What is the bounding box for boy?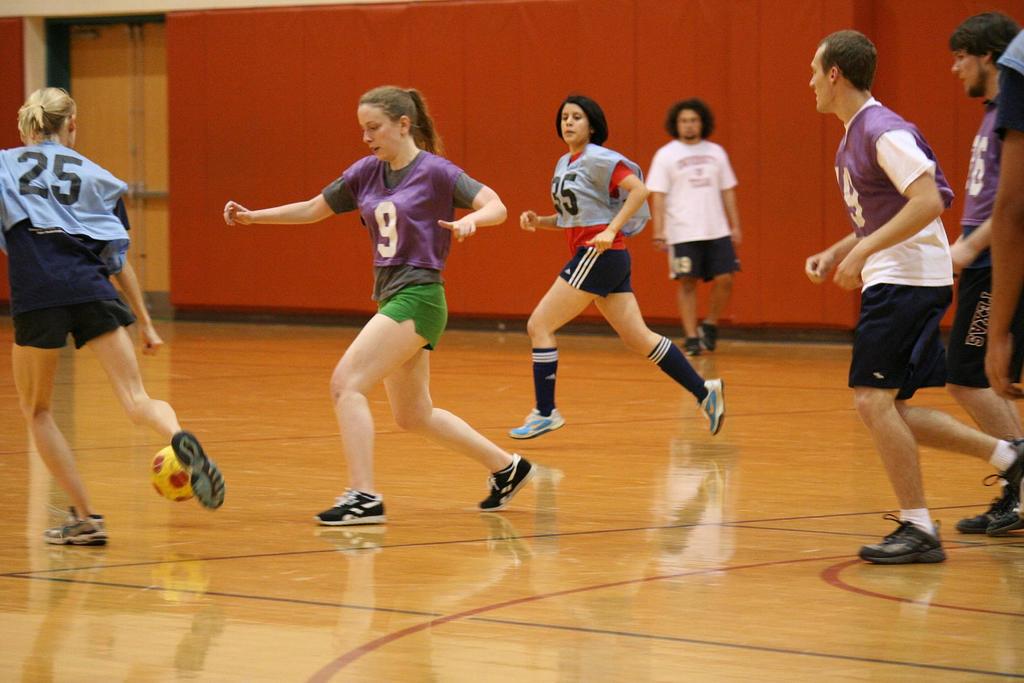
<box>640,116,748,339</box>.
